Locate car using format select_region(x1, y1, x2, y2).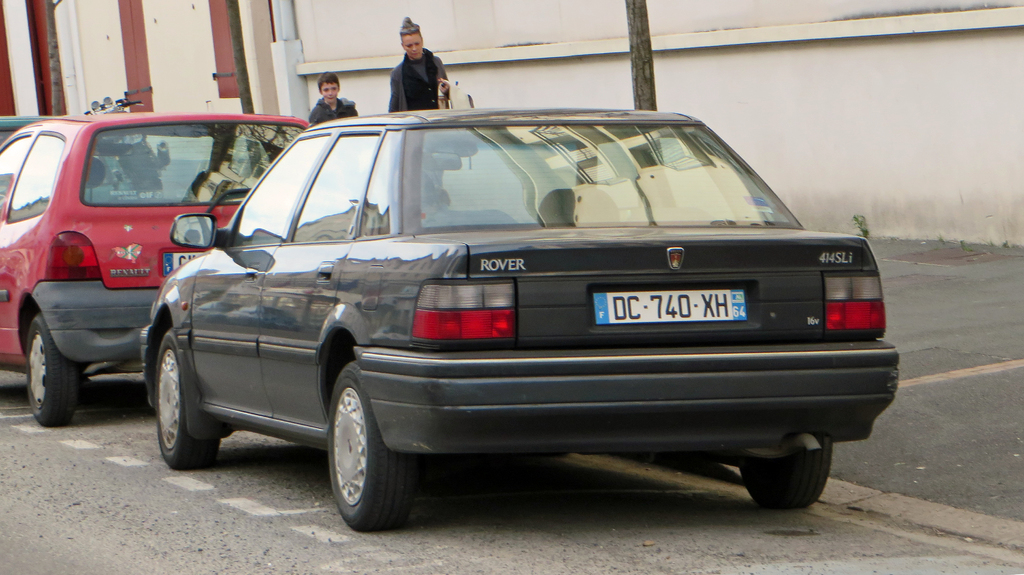
select_region(145, 102, 897, 536).
